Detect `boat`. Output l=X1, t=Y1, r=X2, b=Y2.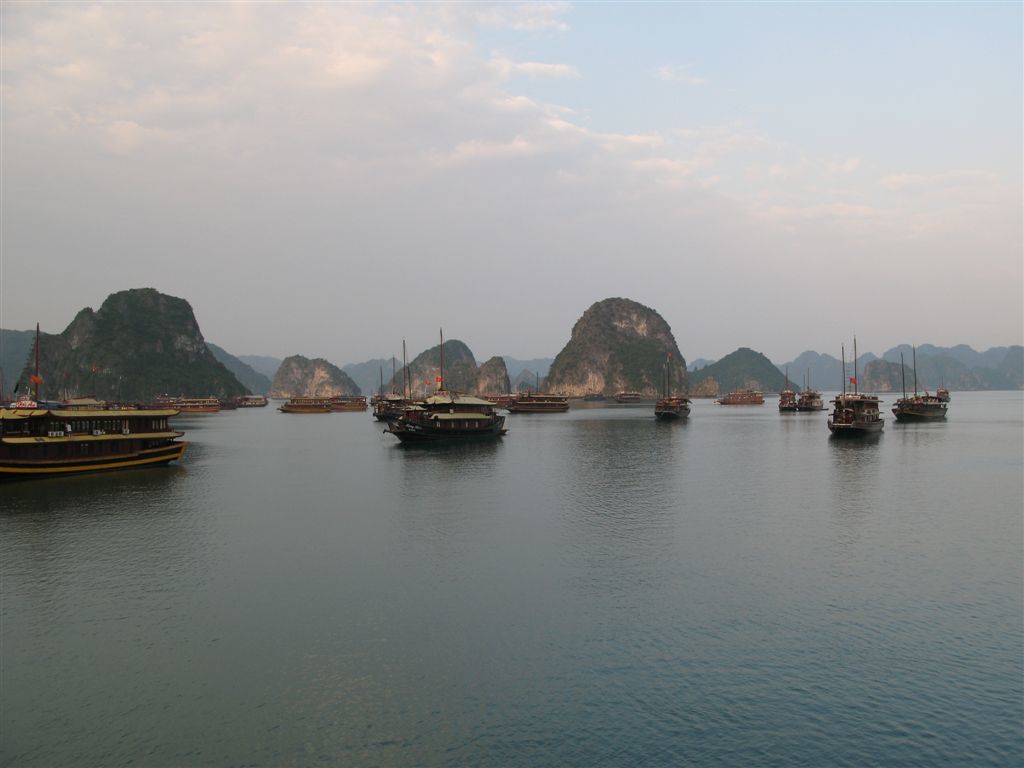
l=187, t=392, r=230, b=426.
